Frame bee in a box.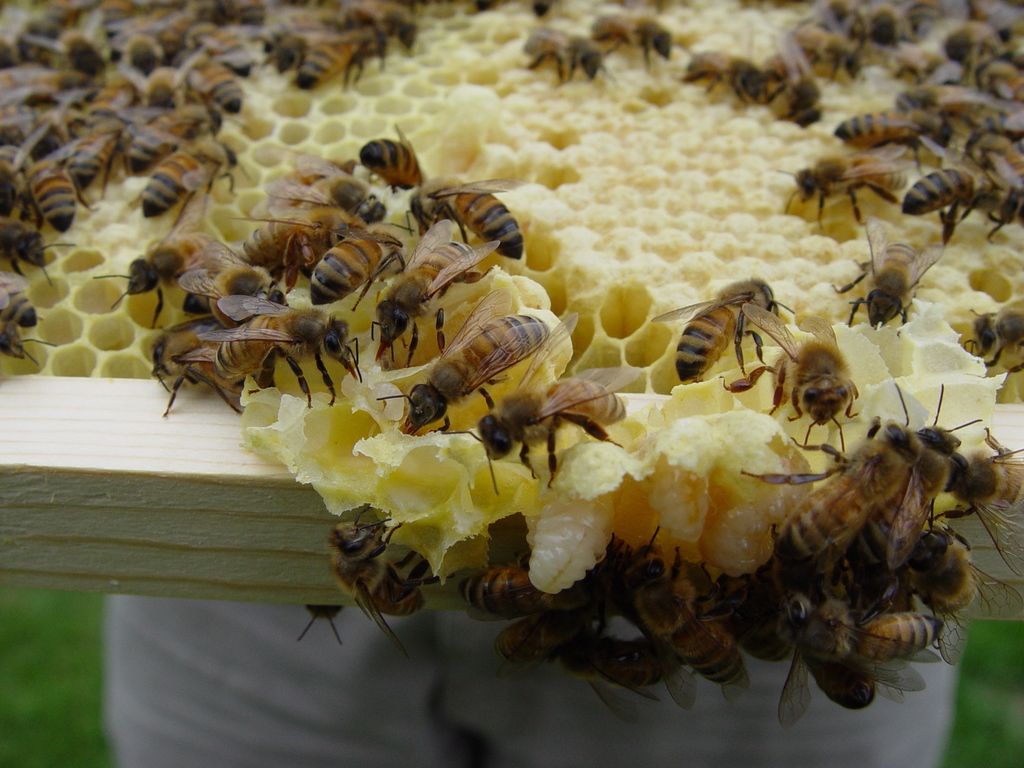
pyautogui.locateOnScreen(0, 72, 63, 104).
